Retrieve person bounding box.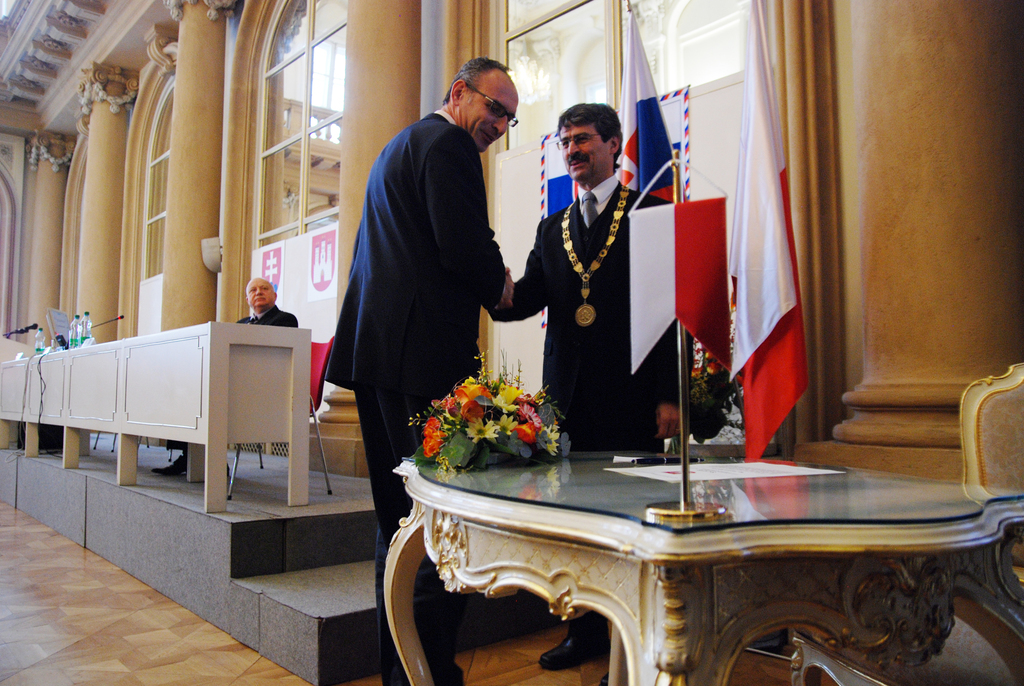
Bounding box: (529, 74, 673, 505).
